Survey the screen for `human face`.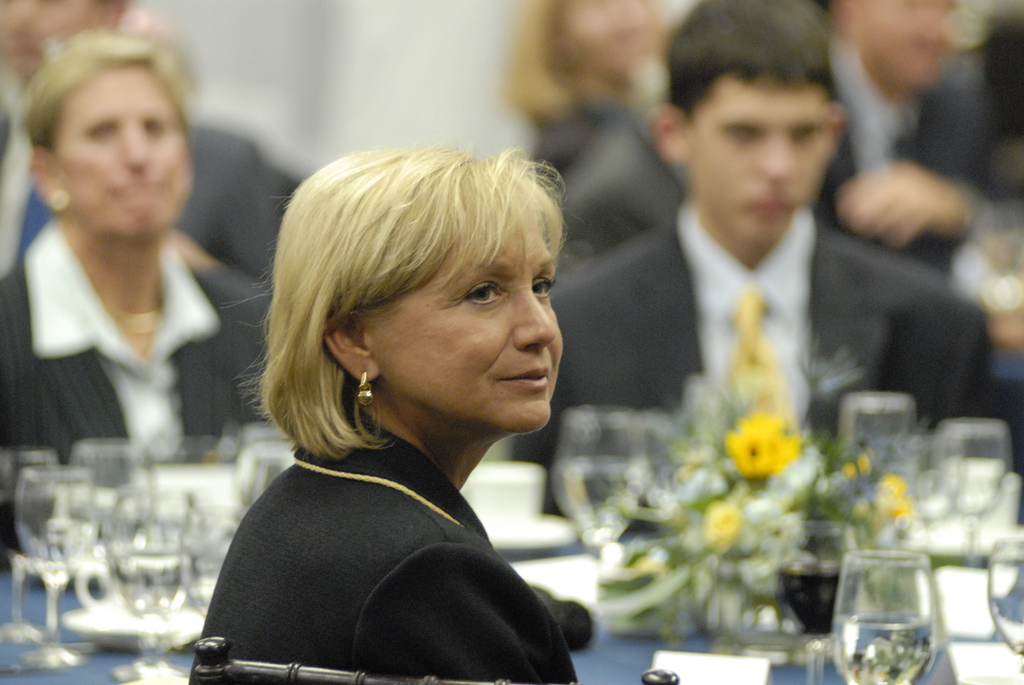
Survey found: region(372, 218, 564, 429).
